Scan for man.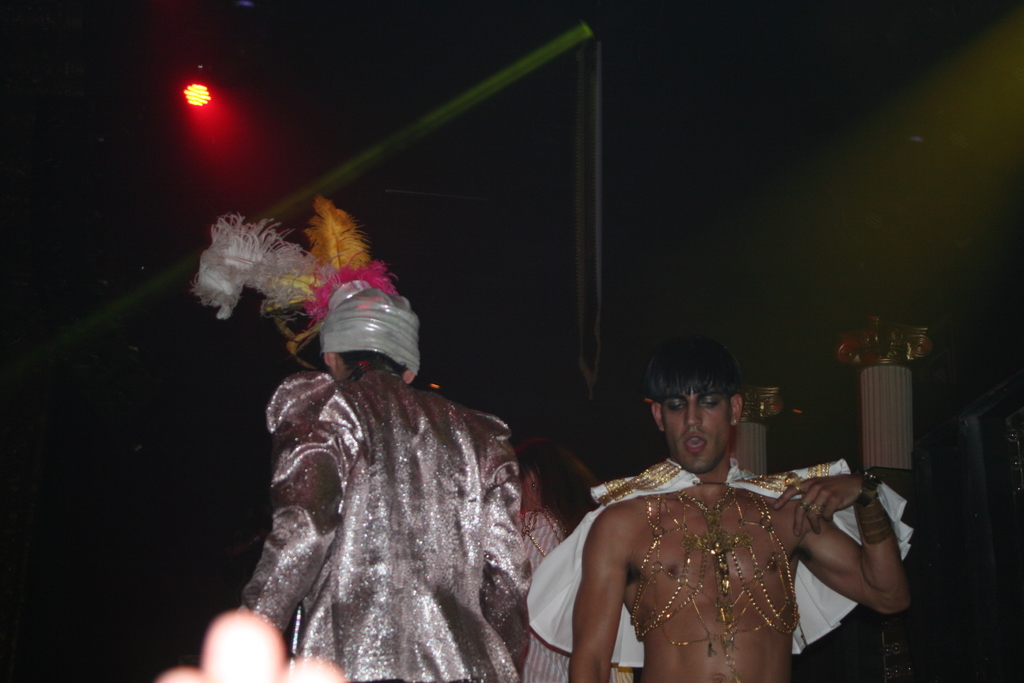
Scan result: x1=566, y1=342, x2=872, y2=682.
